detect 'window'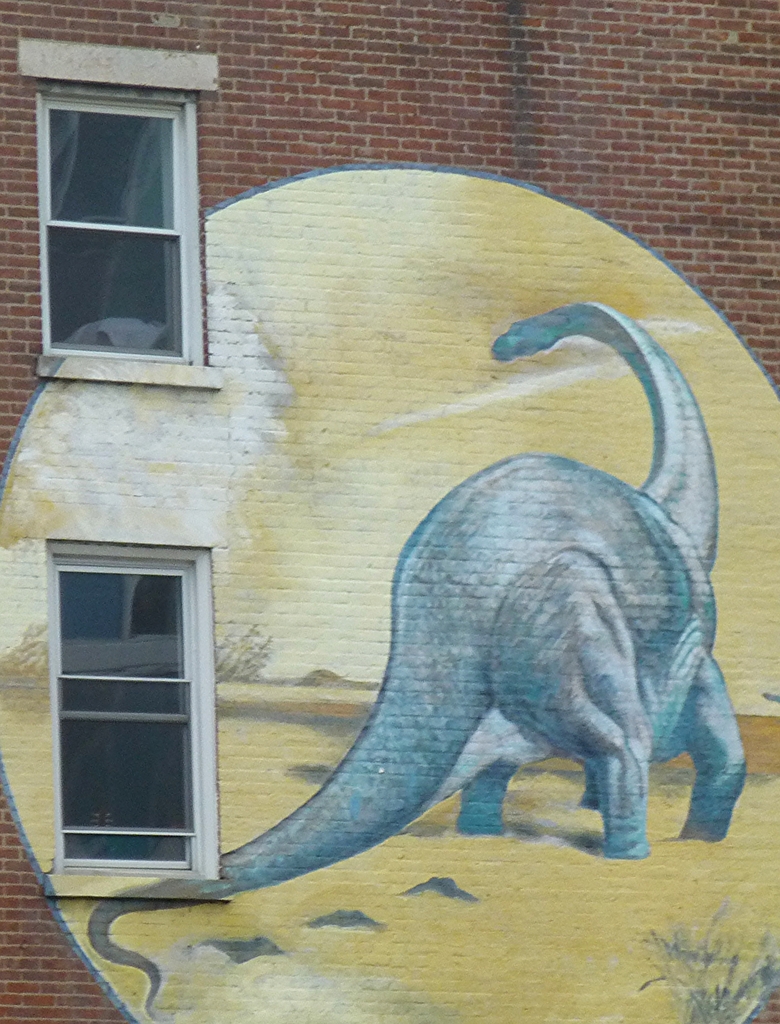
(x1=39, y1=540, x2=232, y2=910)
